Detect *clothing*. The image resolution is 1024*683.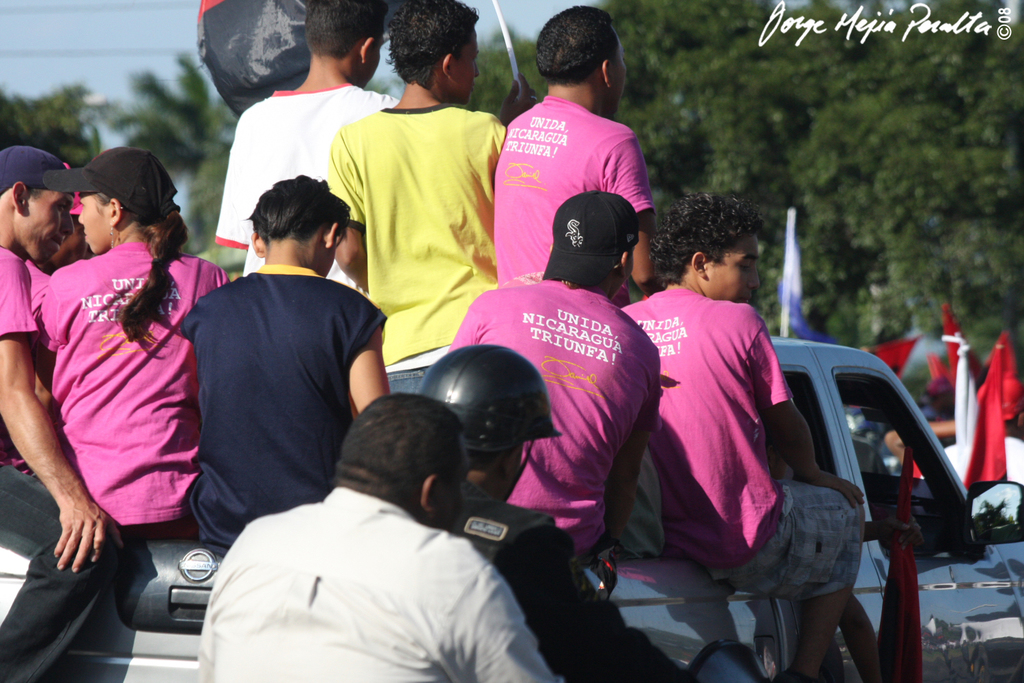
region(446, 280, 663, 555).
